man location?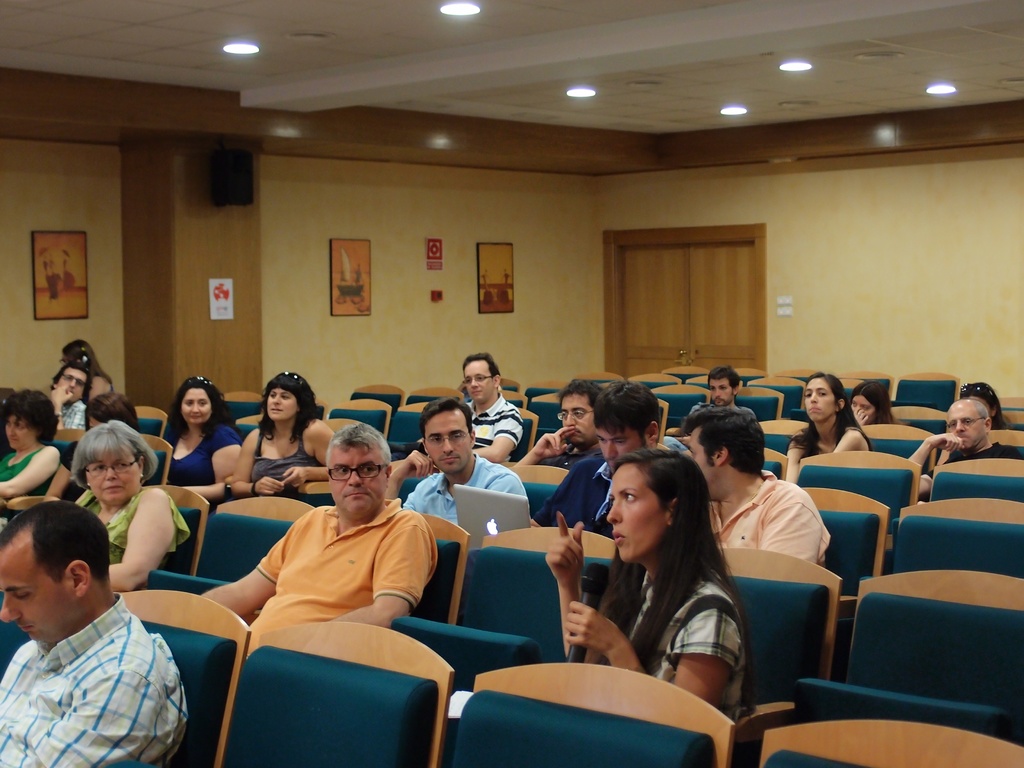
locate(0, 511, 193, 767)
